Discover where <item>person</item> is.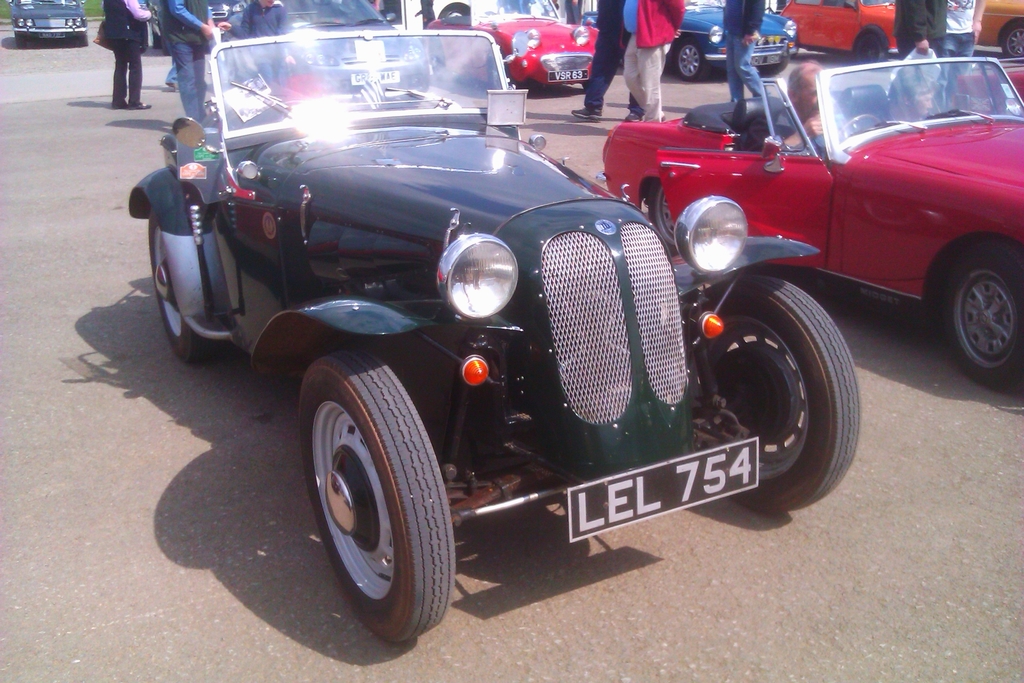
Discovered at bbox=(570, 0, 645, 118).
